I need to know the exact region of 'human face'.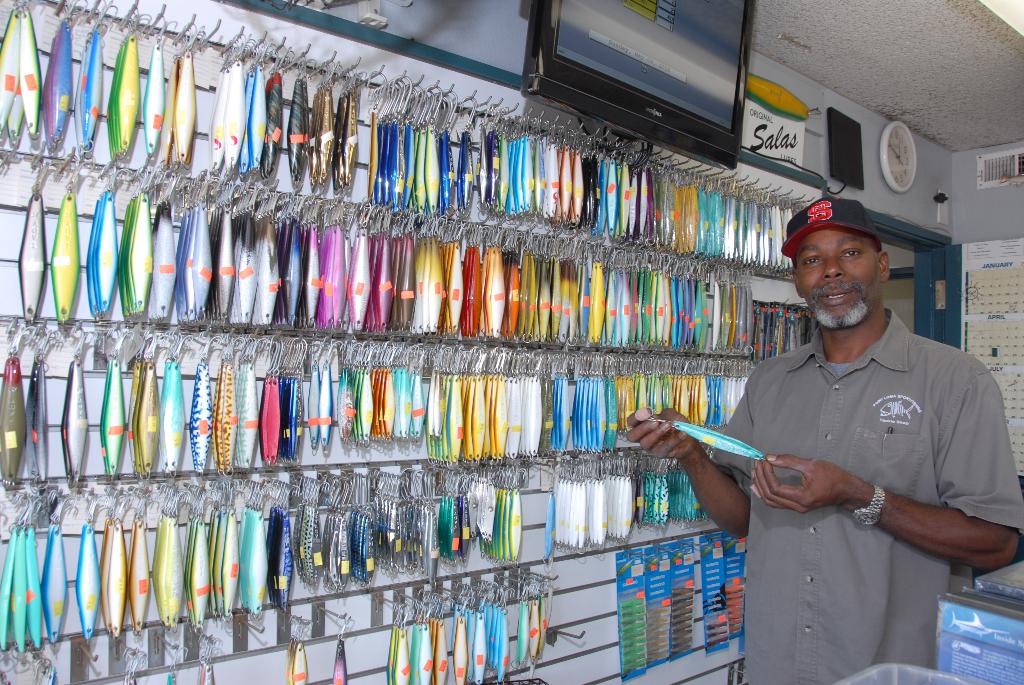
Region: select_region(796, 226, 879, 331).
